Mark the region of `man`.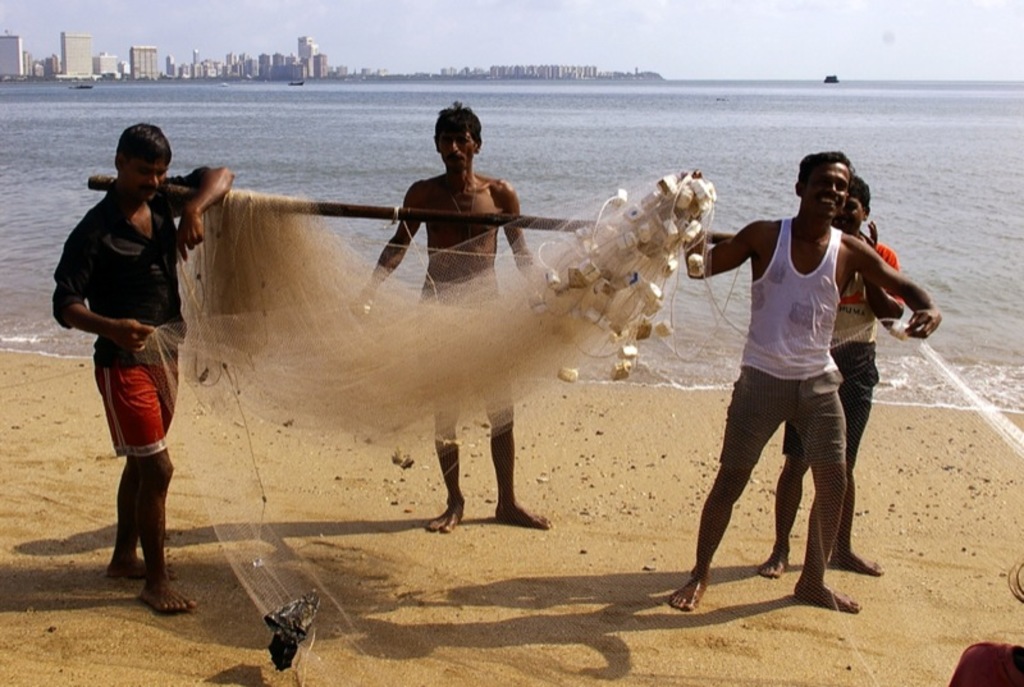
Region: detection(51, 123, 239, 620).
